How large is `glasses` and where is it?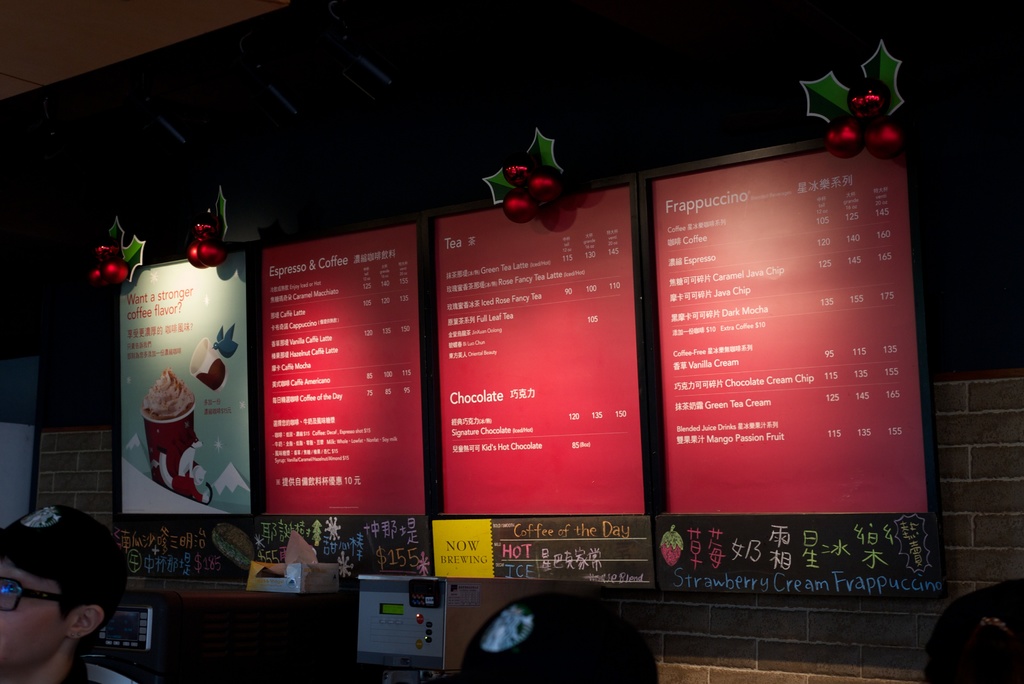
Bounding box: Rect(0, 577, 77, 617).
